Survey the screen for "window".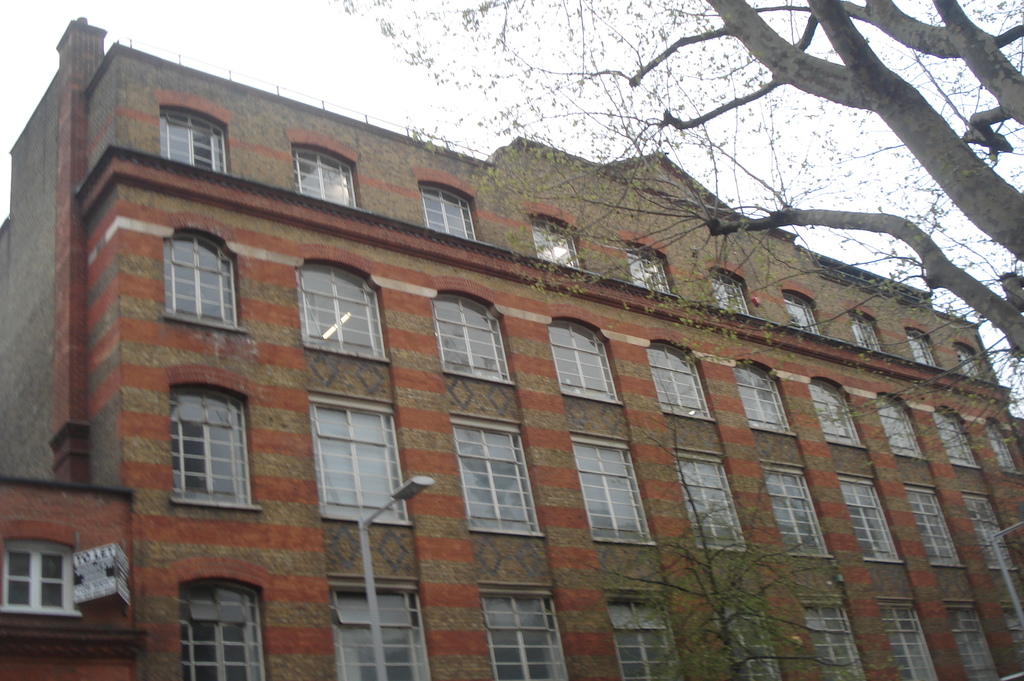
Survey found: l=287, t=149, r=356, b=208.
